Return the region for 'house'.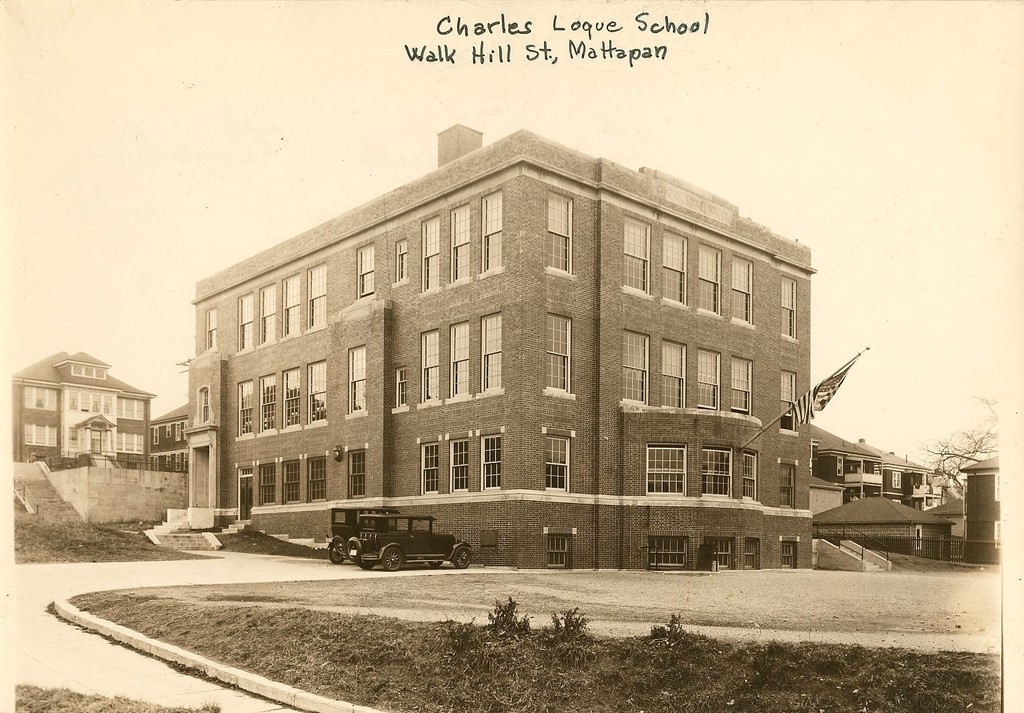
[7, 351, 152, 471].
